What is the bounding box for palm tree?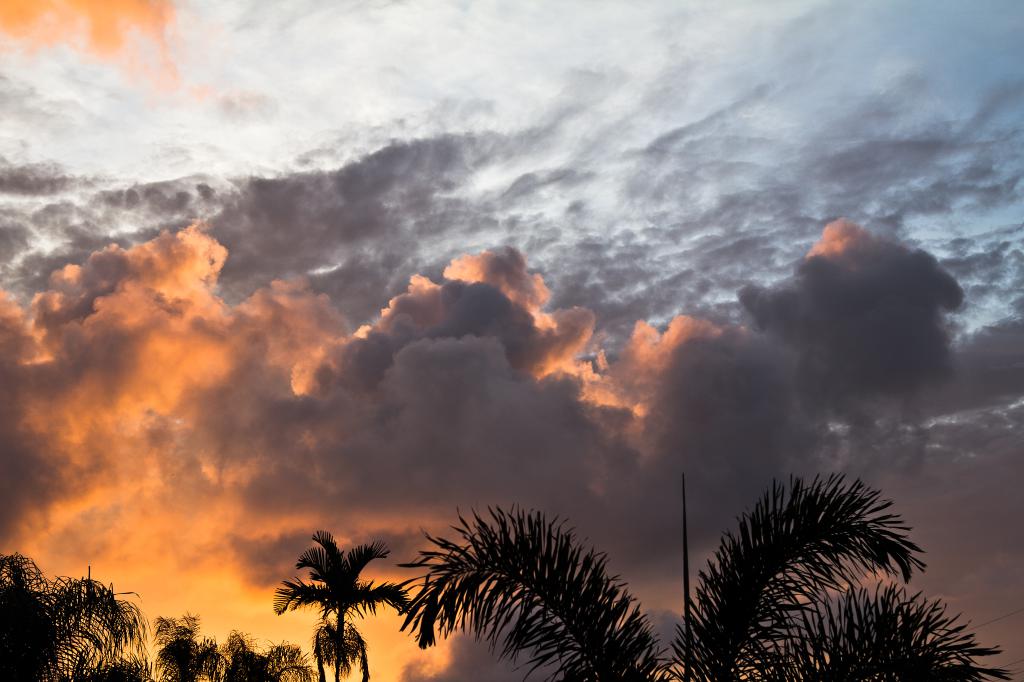
select_region(394, 461, 1023, 681).
